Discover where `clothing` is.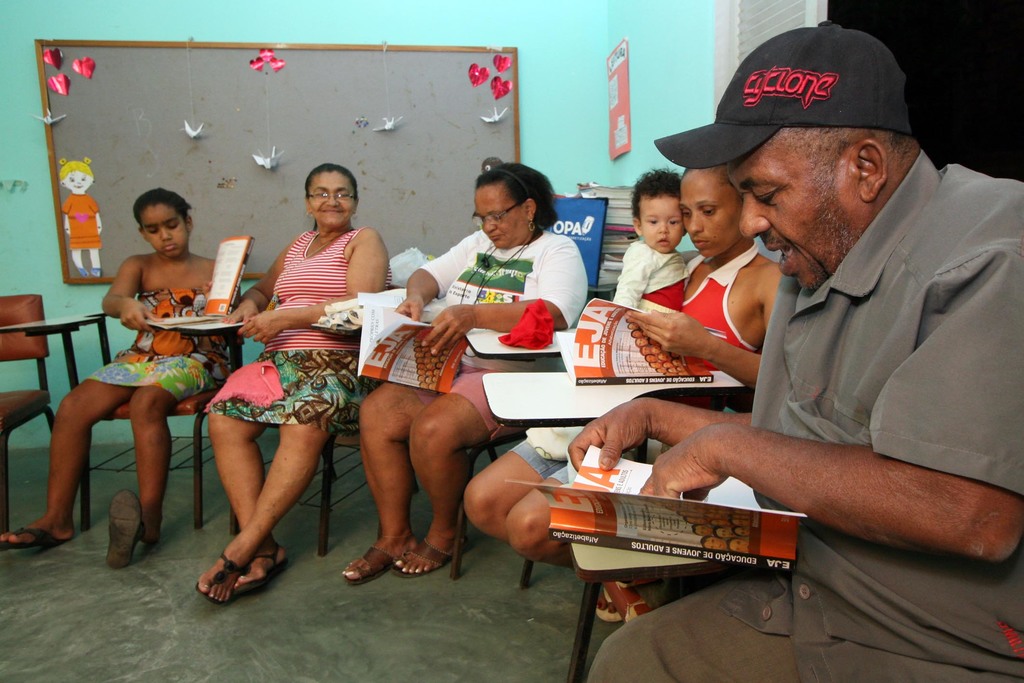
Discovered at <box>421,231,588,444</box>.
